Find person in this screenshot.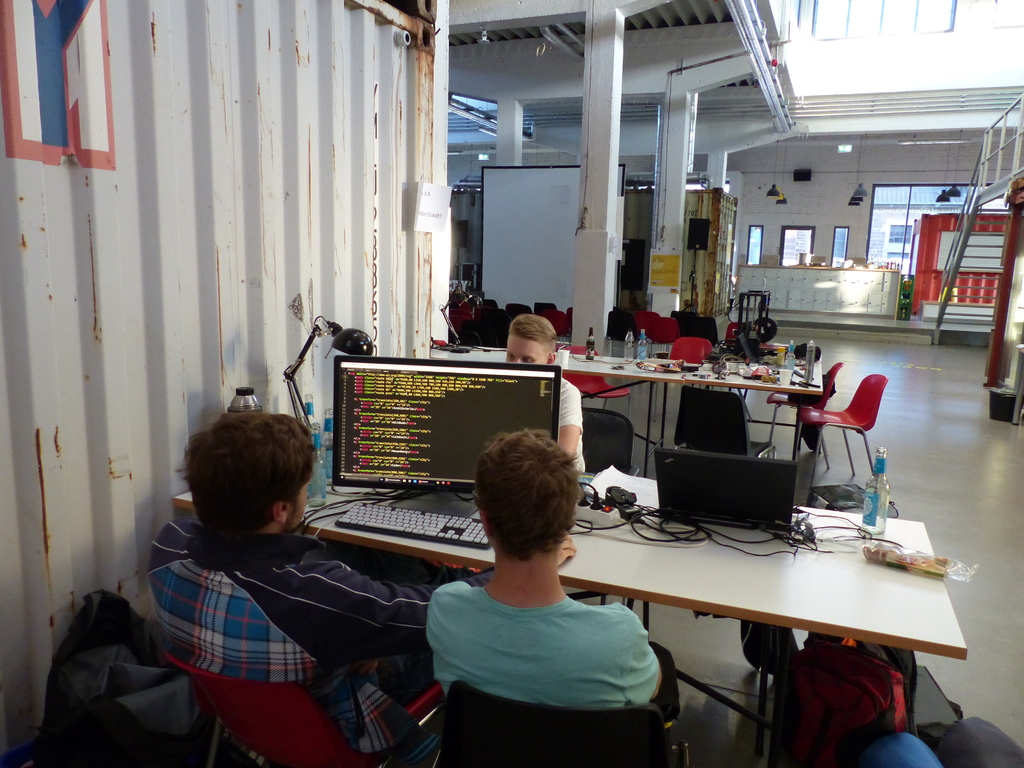
The bounding box for person is 146,408,578,765.
